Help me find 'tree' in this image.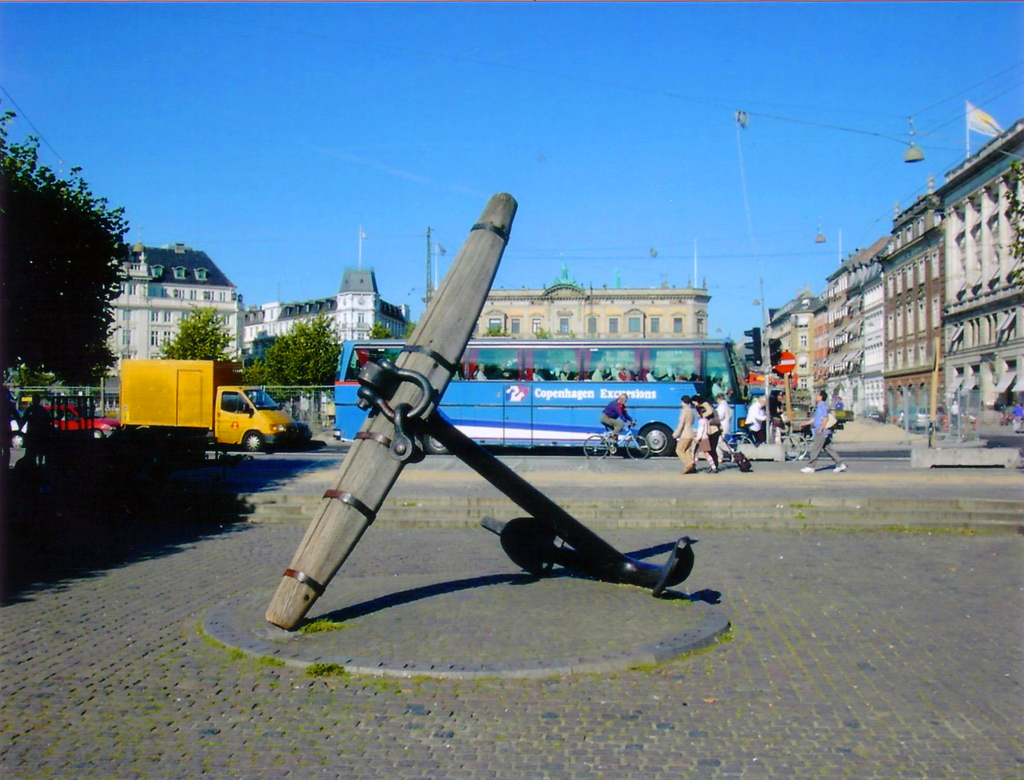
Found it: locate(154, 301, 236, 362).
